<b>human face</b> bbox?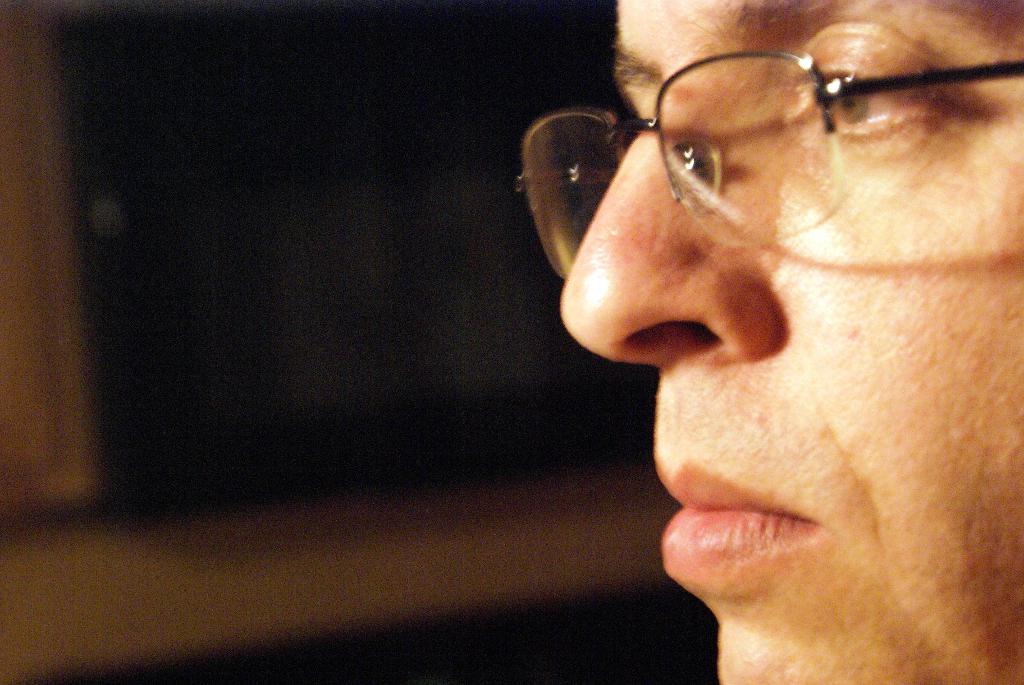
<box>558,0,1019,684</box>
